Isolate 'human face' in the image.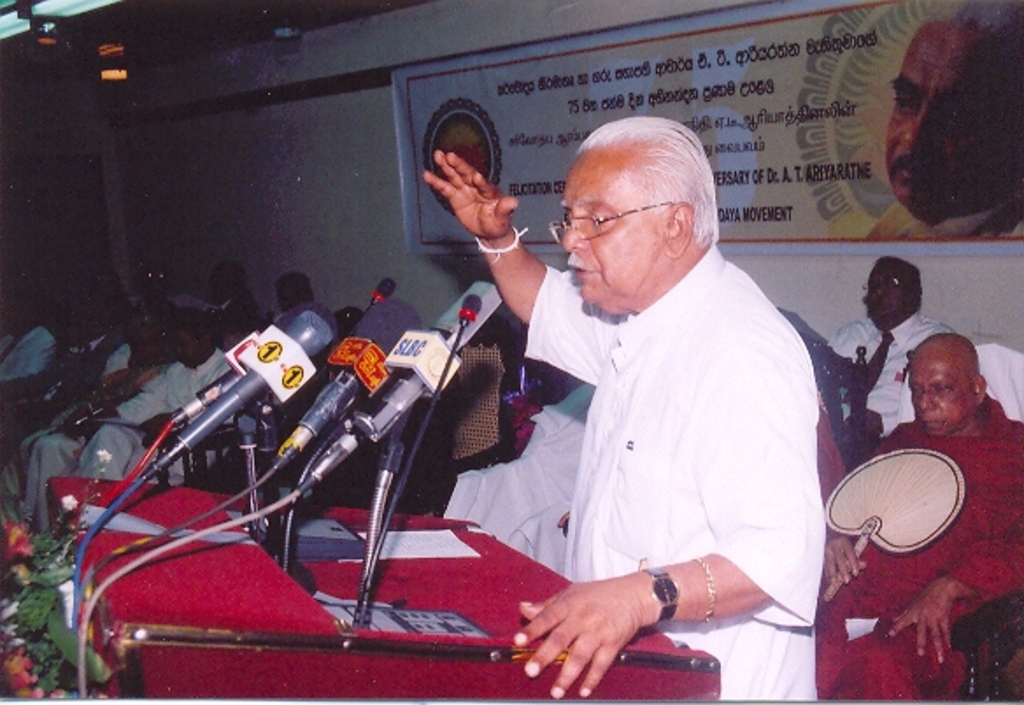
Isolated region: <box>868,256,914,323</box>.
